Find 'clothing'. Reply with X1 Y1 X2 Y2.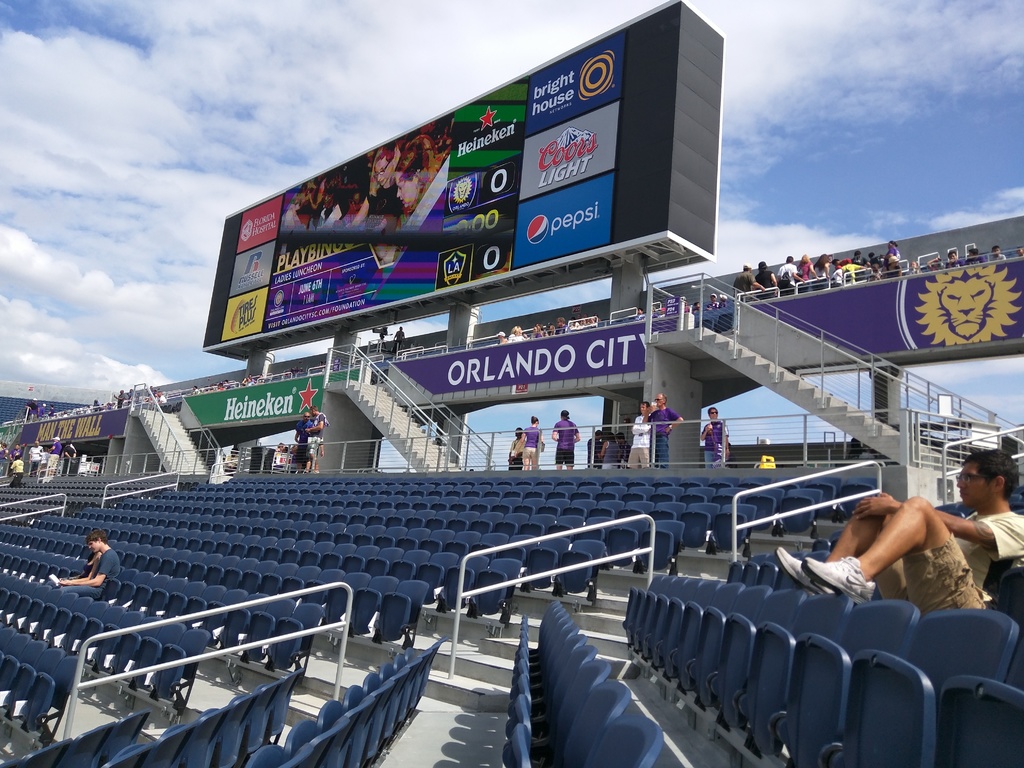
557 419 577 468.
